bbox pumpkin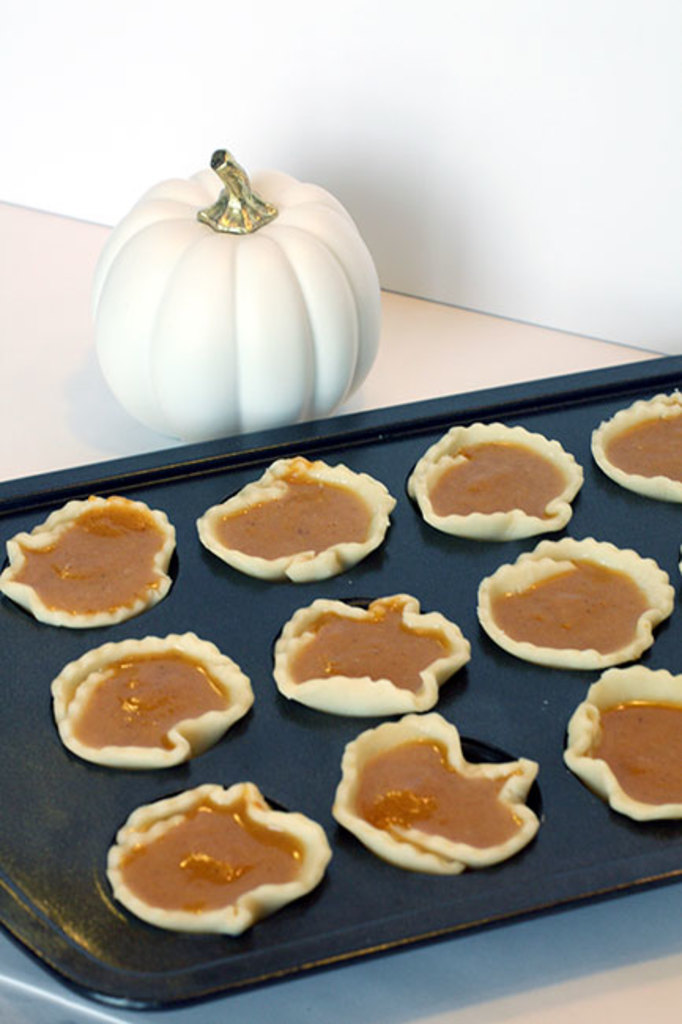
box(95, 167, 370, 435)
